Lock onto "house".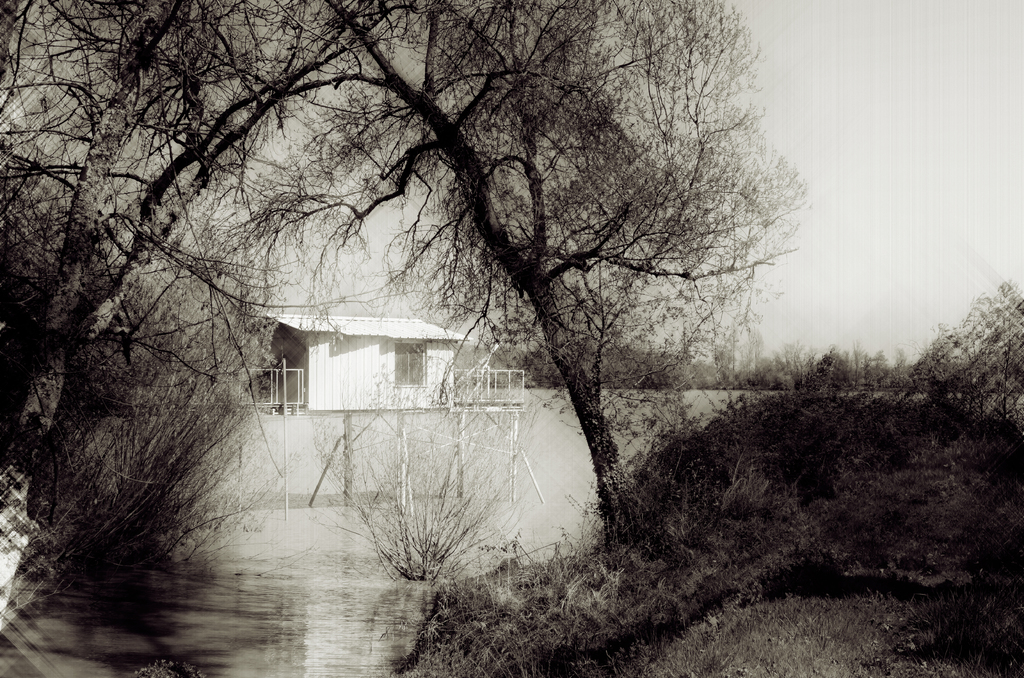
Locked: <box>249,303,483,413</box>.
